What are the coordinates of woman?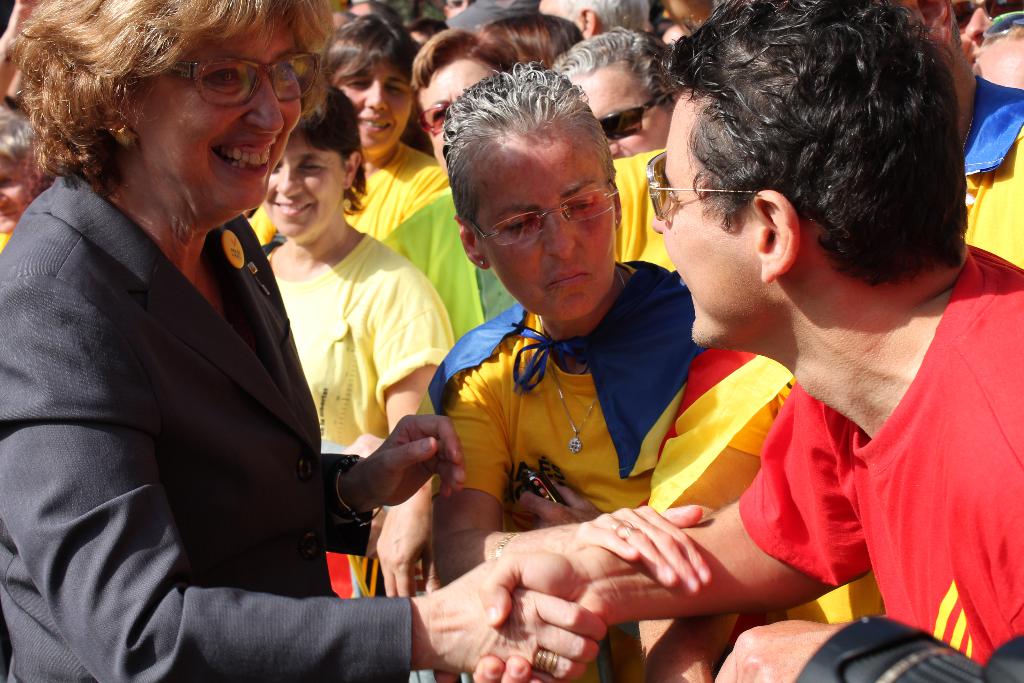
select_region(323, 15, 448, 243).
